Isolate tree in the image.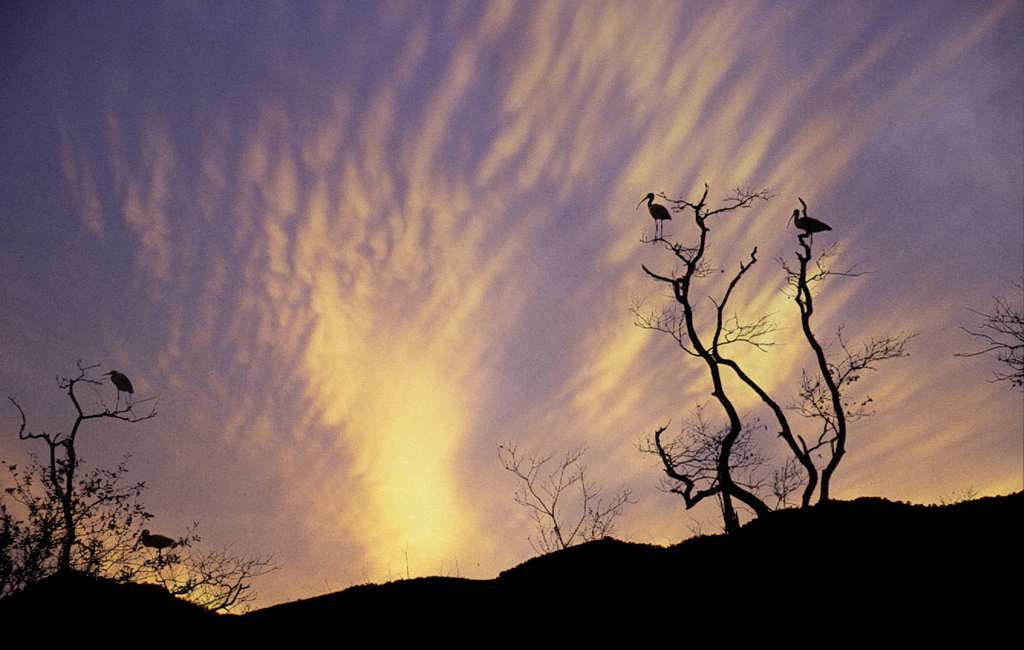
Isolated region: rect(497, 436, 632, 560).
